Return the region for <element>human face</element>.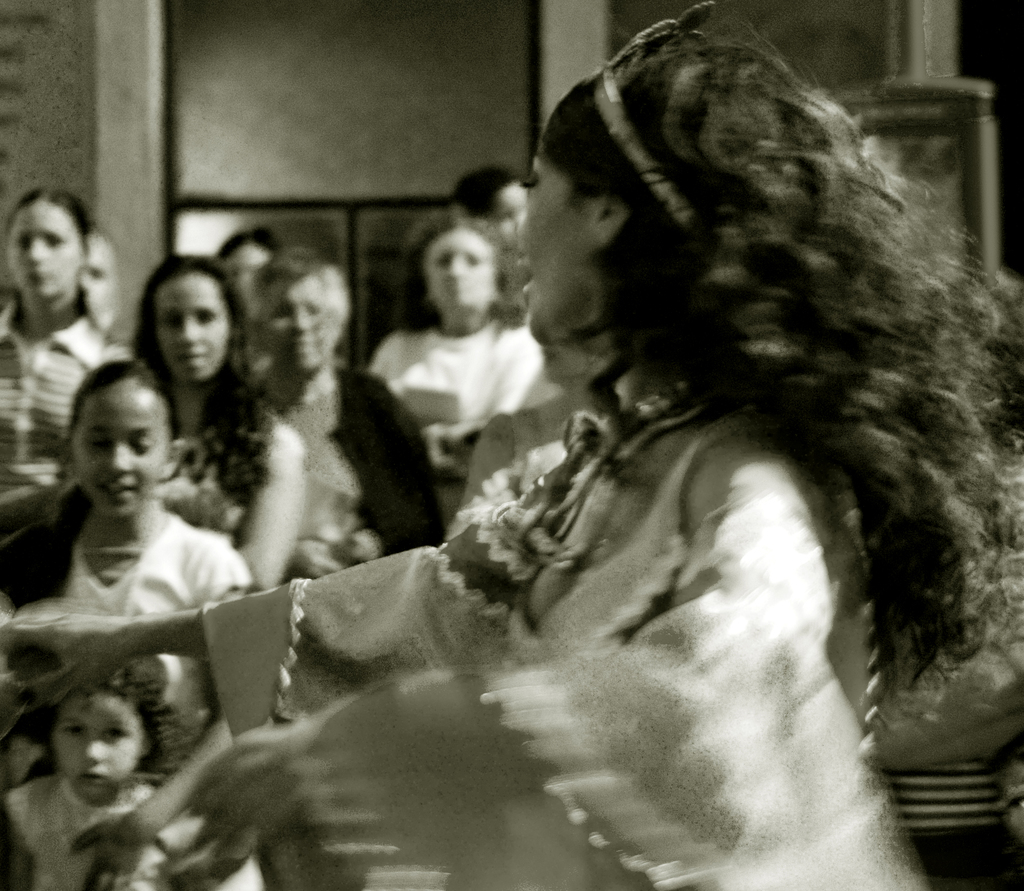
bbox(262, 274, 341, 373).
